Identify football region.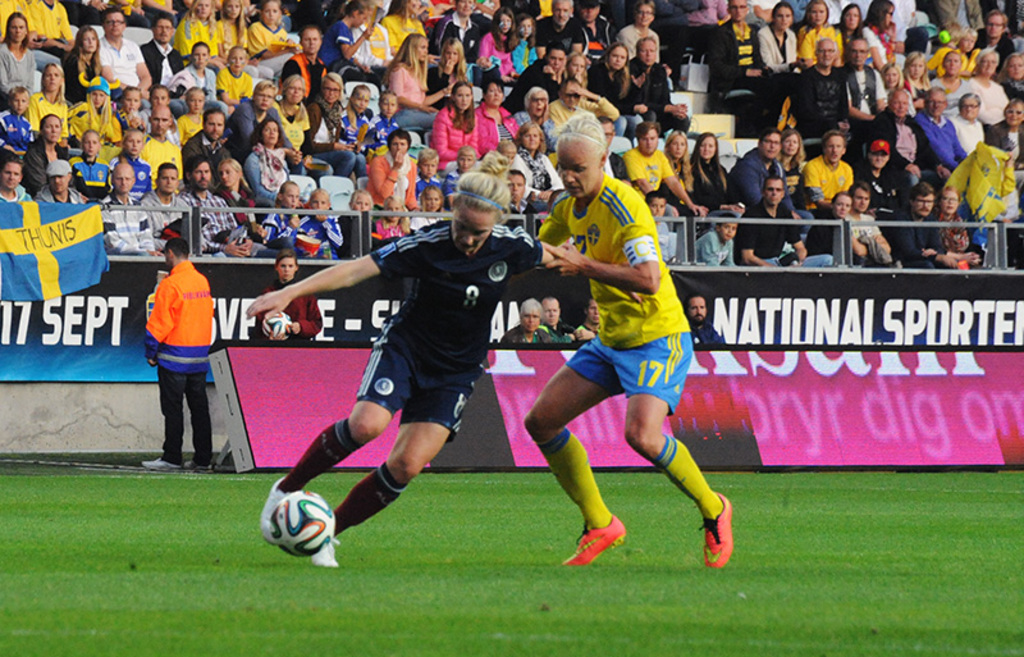
Region: [270, 493, 343, 562].
